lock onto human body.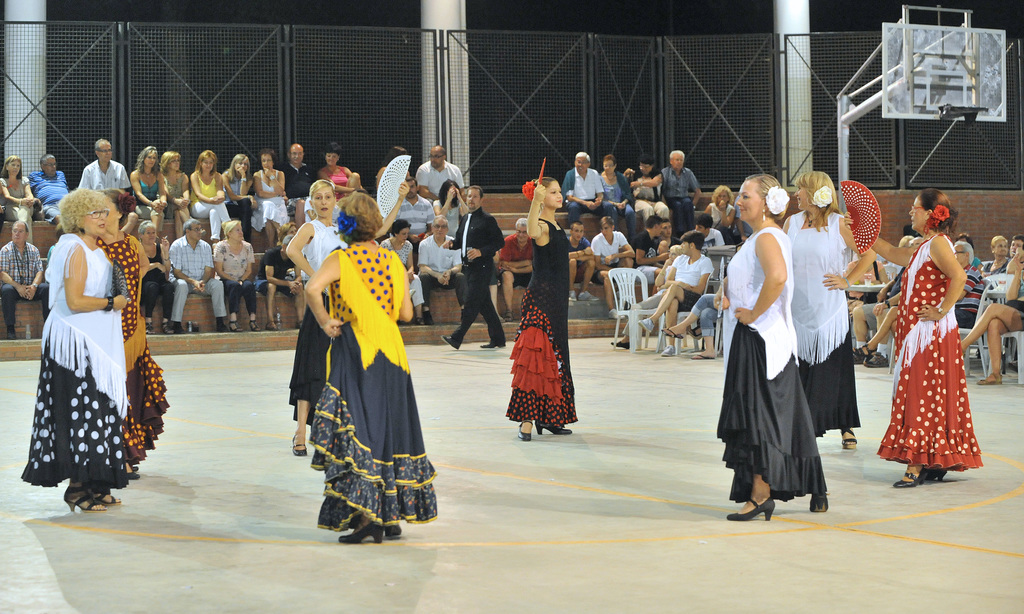
Locked: [x1=76, y1=138, x2=137, y2=220].
